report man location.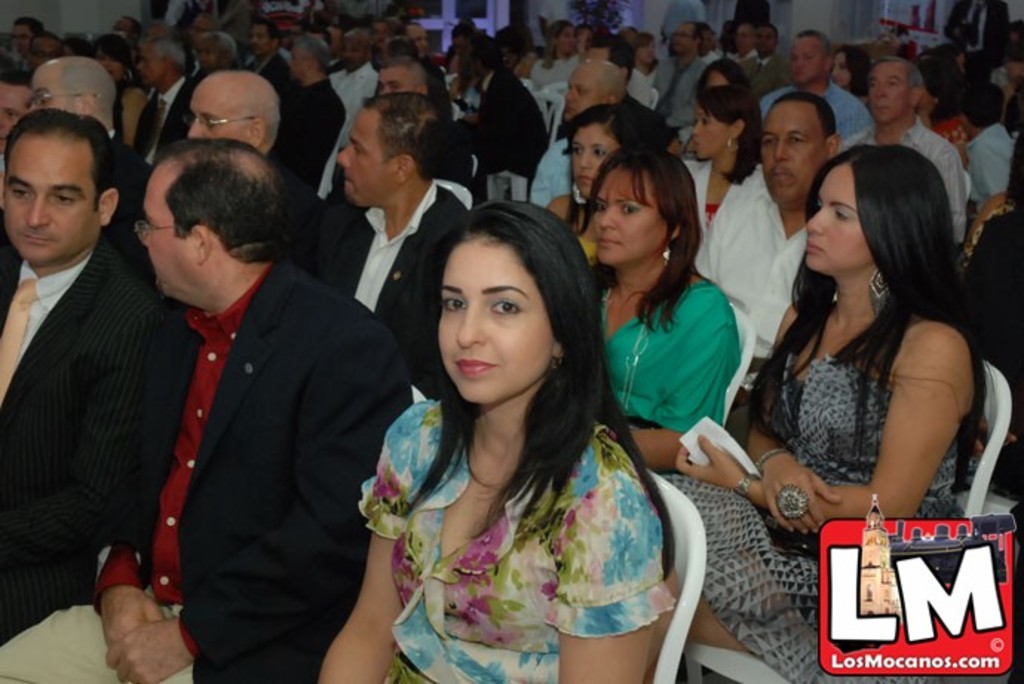
Report: Rect(530, 59, 622, 206).
